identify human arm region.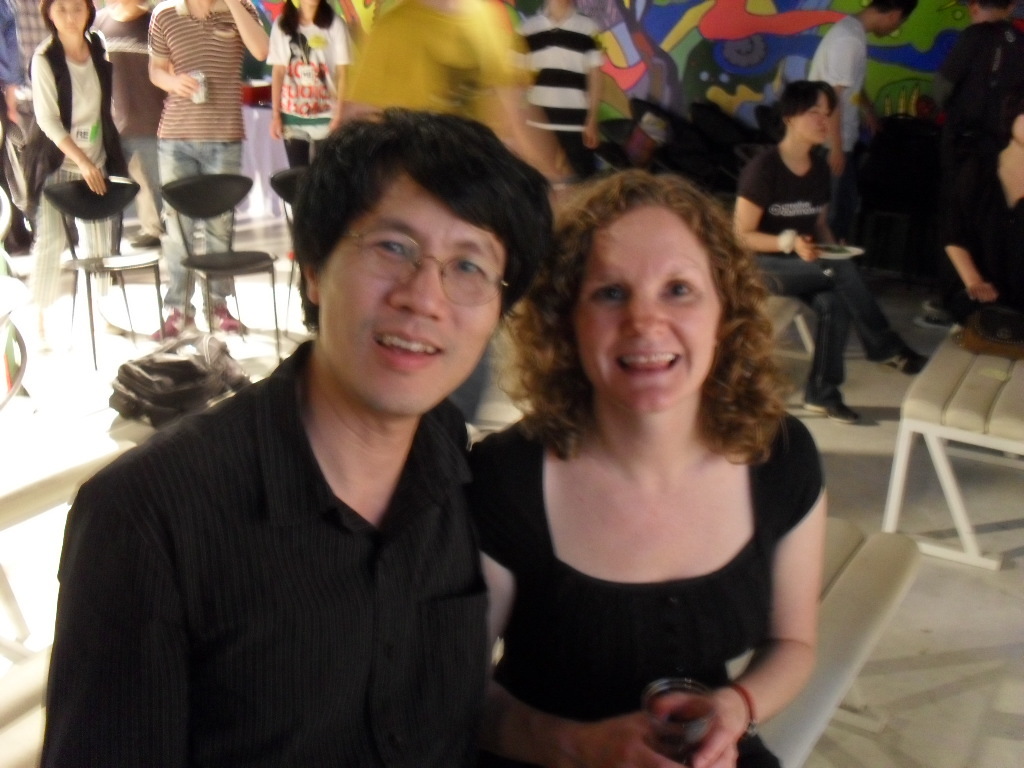
Region: box(267, 17, 284, 139).
